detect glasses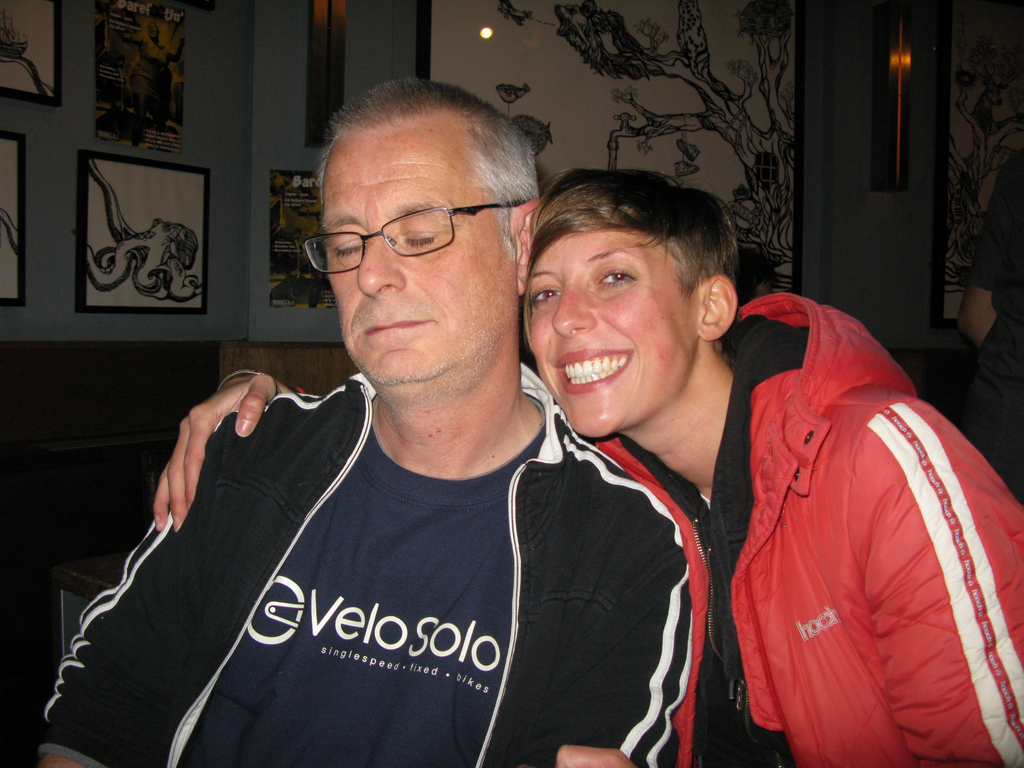
[299, 195, 519, 269]
